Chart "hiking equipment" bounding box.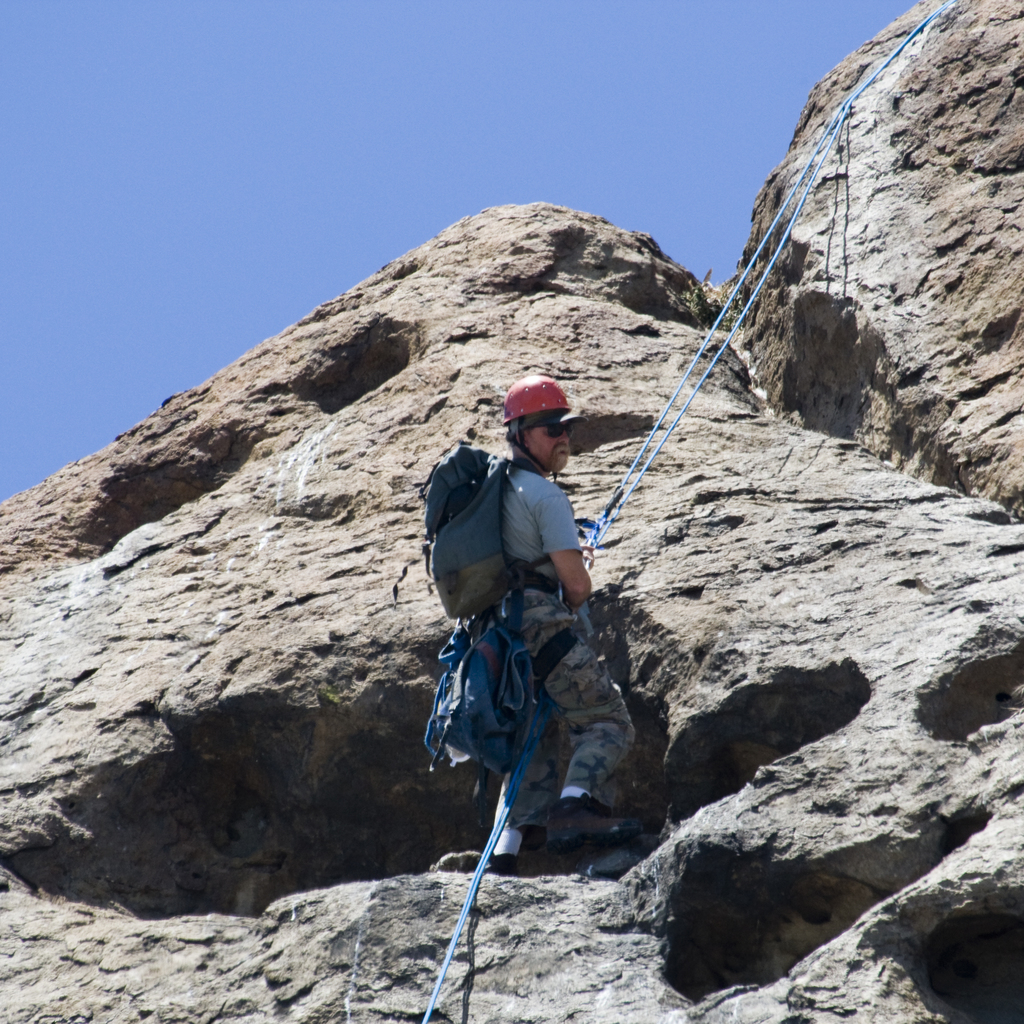
Charted: <bbox>480, 835, 529, 870</bbox>.
